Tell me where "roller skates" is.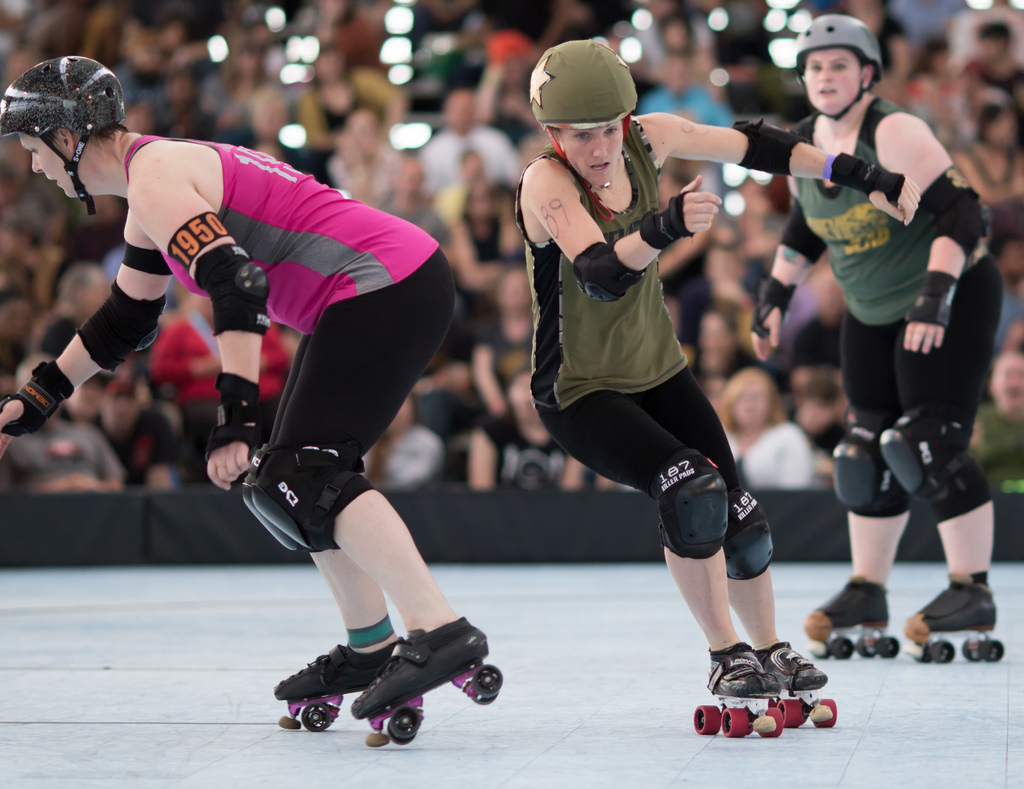
"roller skates" is at 690,641,784,739.
